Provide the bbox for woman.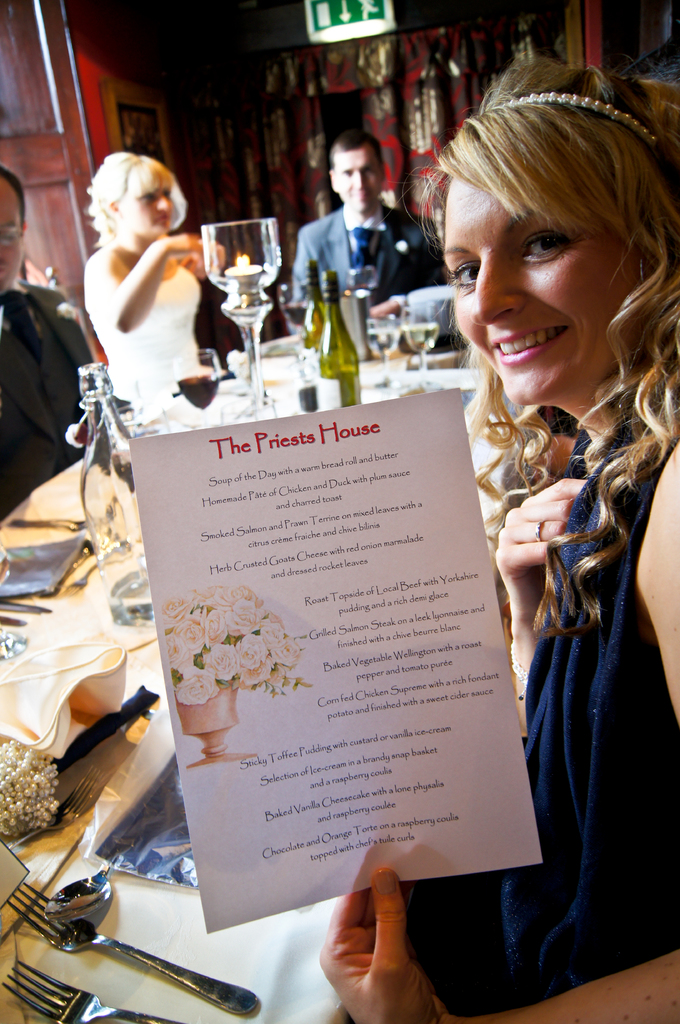
{"left": 329, "top": 70, "right": 657, "bottom": 1003}.
